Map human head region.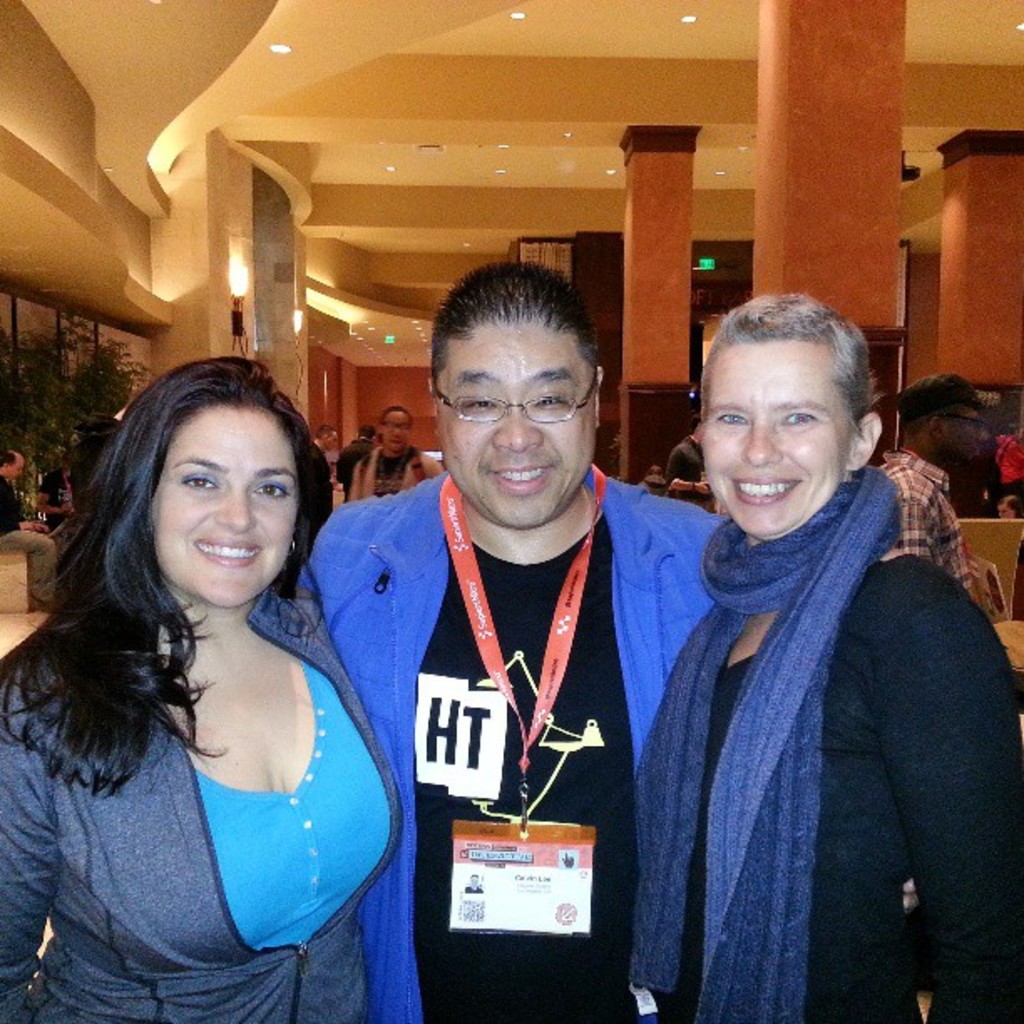
Mapped to [x1=412, y1=258, x2=626, y2=519].
